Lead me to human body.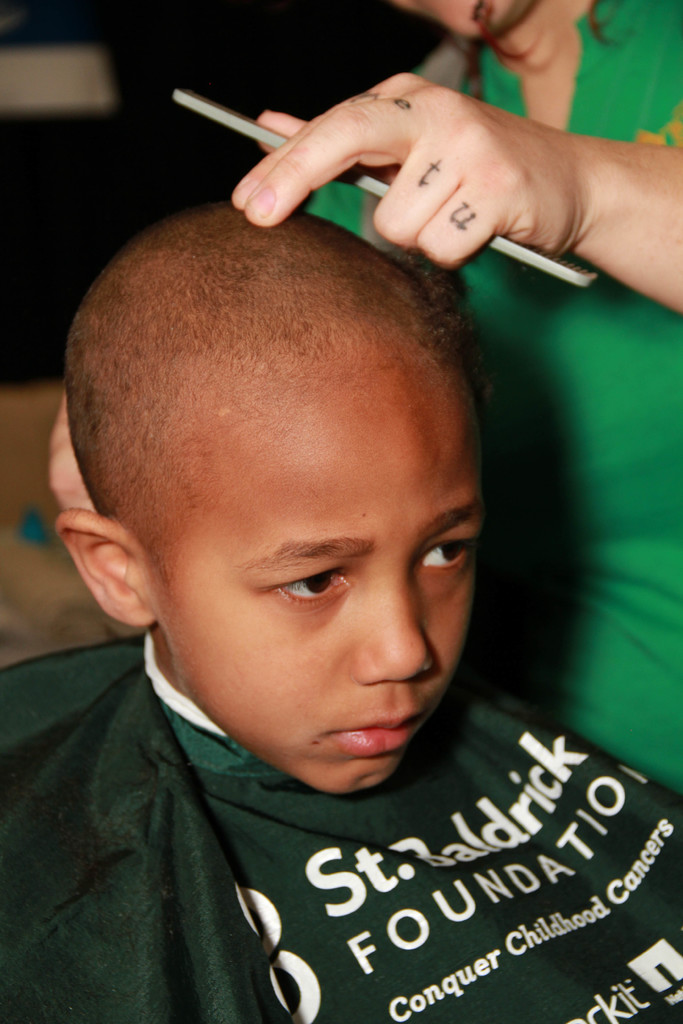
Lead to [53, 0, 682, 797].
